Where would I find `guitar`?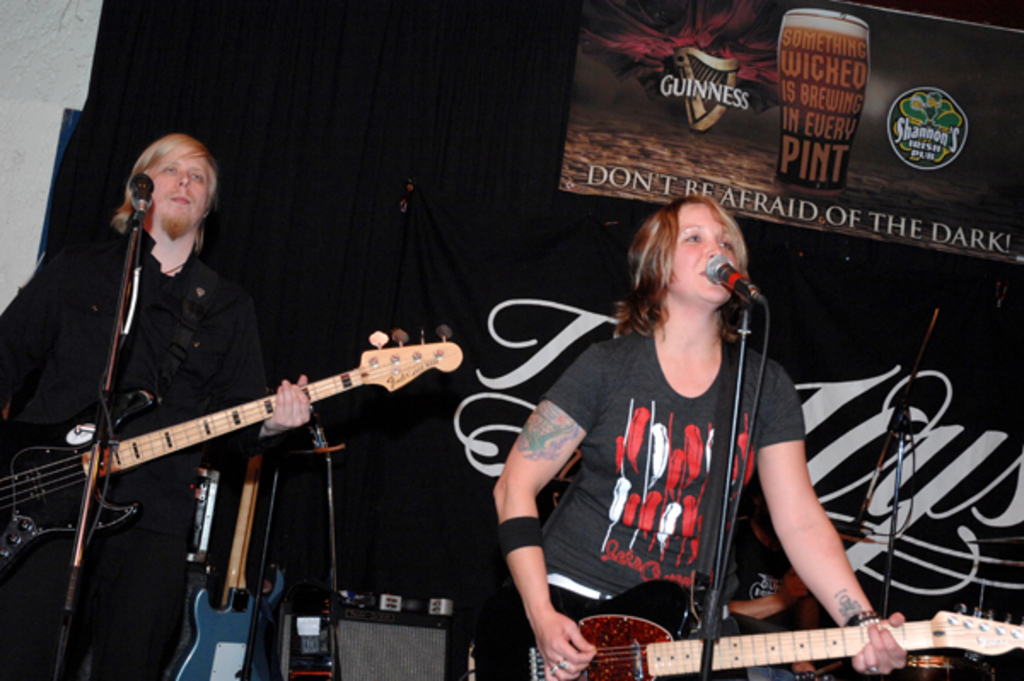
At bbox=(0, 324, 461, 568).
